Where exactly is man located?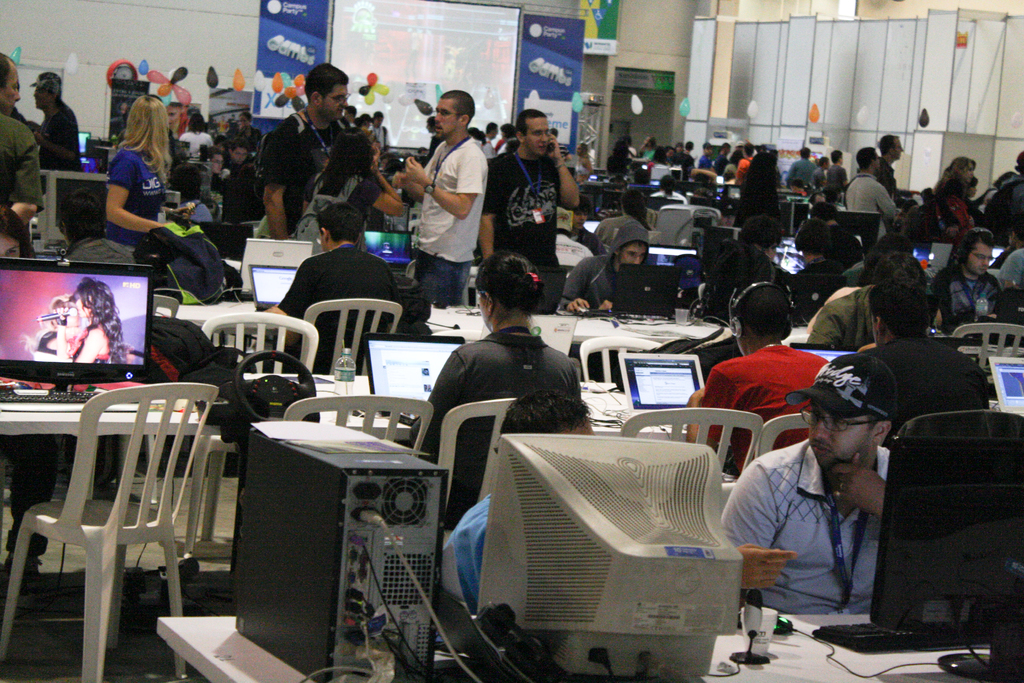
Its bounding box is bbox=(731, 141, 756, 185).
